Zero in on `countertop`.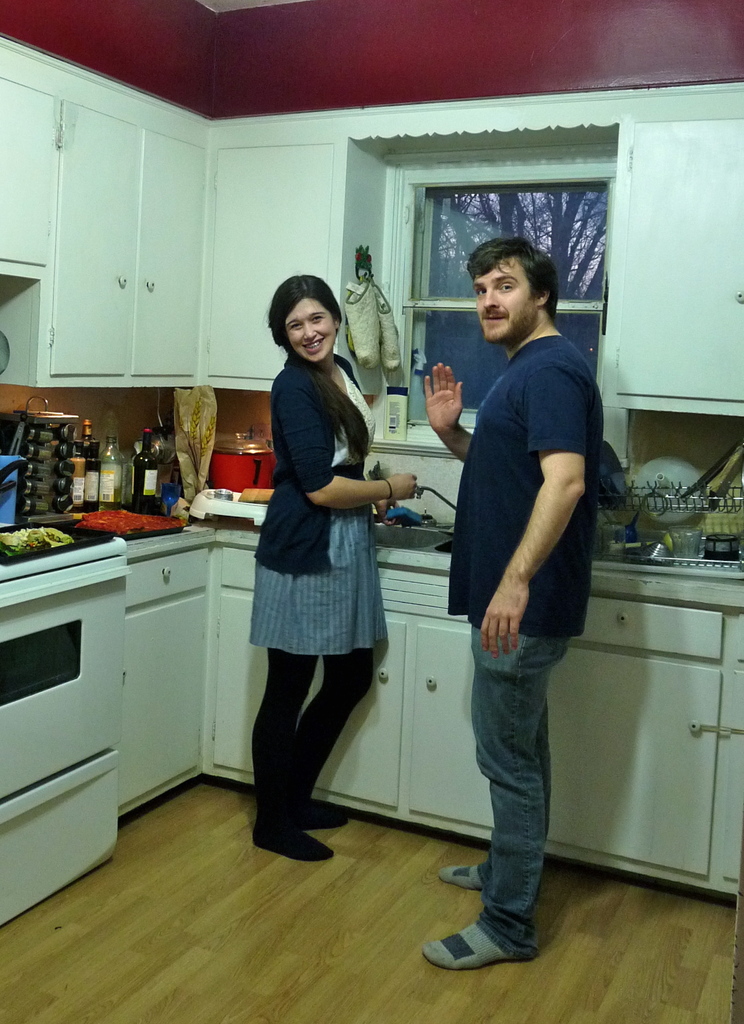
Zeroed in: detection(0, 509, 743, 586).
